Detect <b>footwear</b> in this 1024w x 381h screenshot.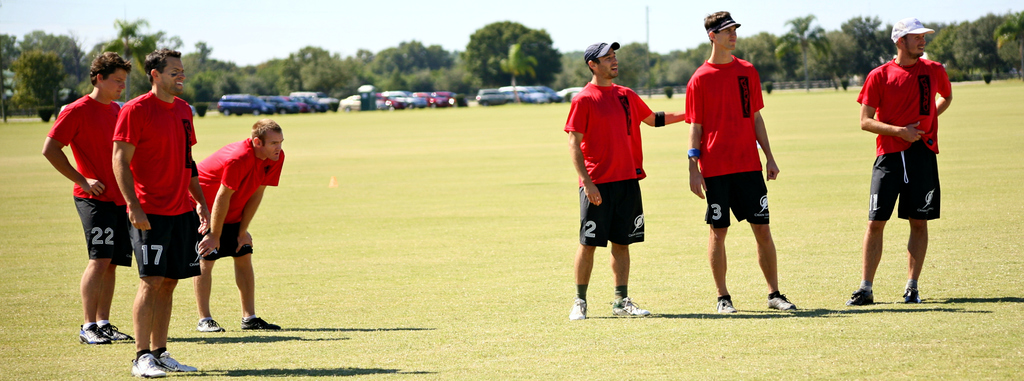
Detection: crop(898, 289, 920, 304).
